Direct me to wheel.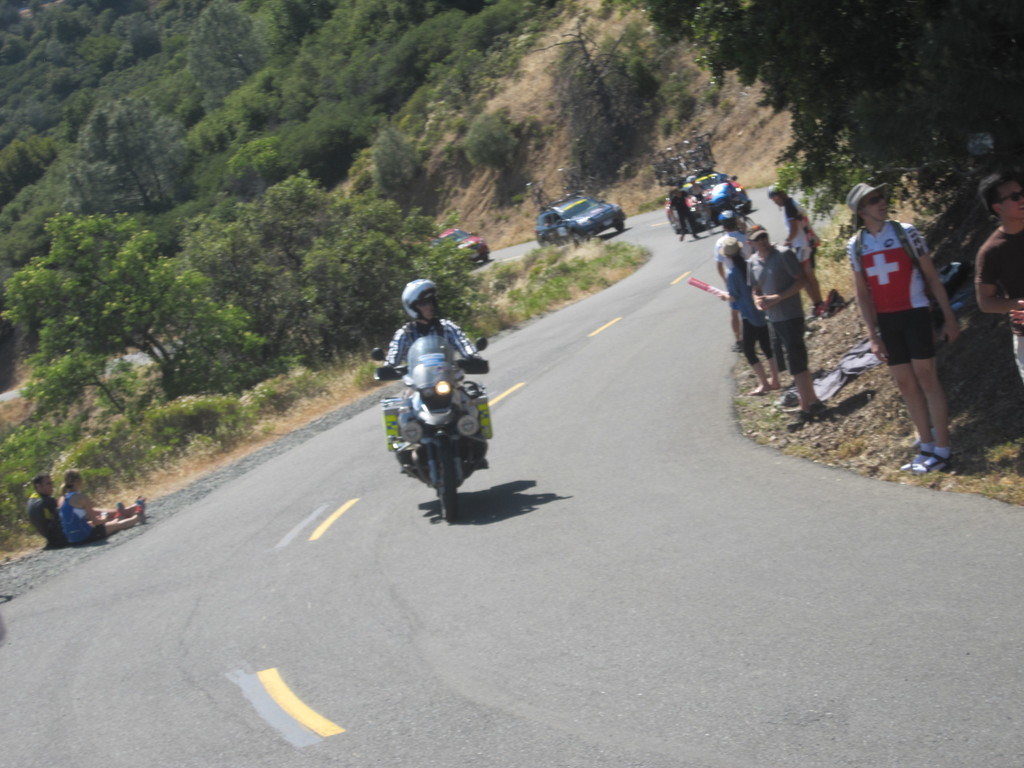
Direction: select_region(615, 225, 627, 230).
